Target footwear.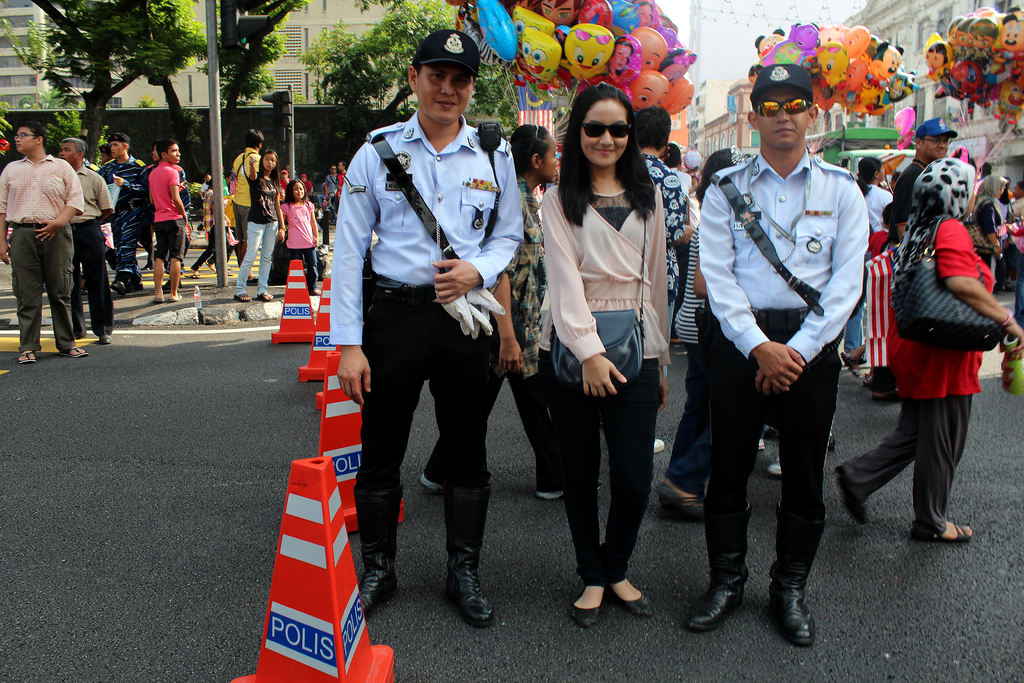
Target region: <region>150, 292, 161, 303</region>.
